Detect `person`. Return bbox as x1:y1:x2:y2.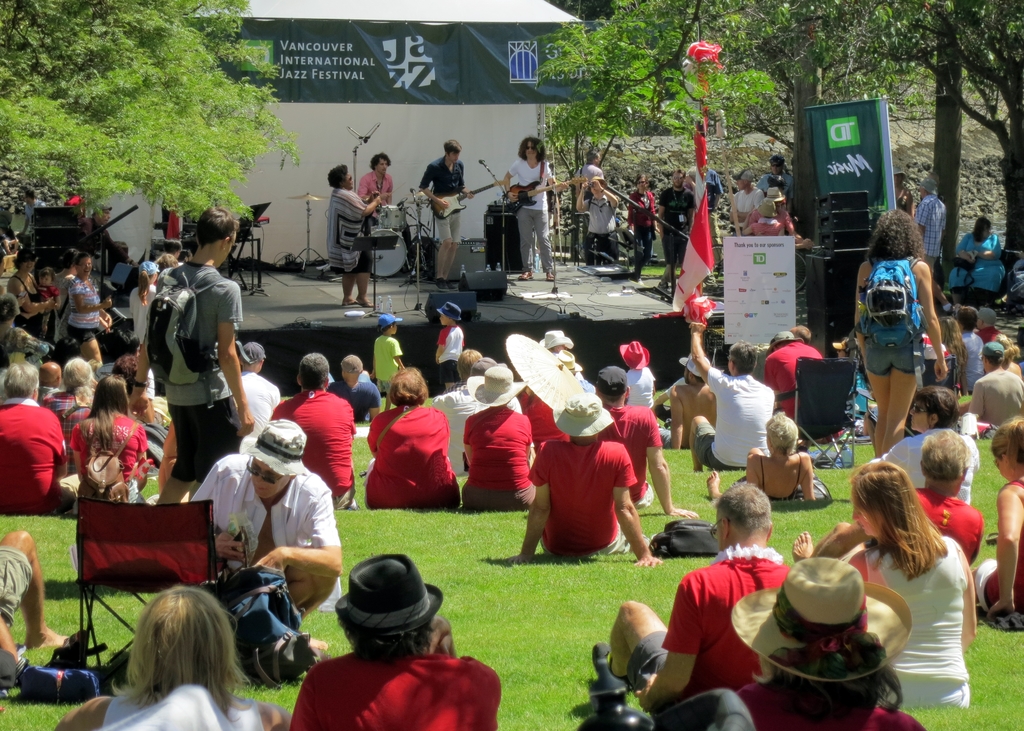
701:408:813:508.
